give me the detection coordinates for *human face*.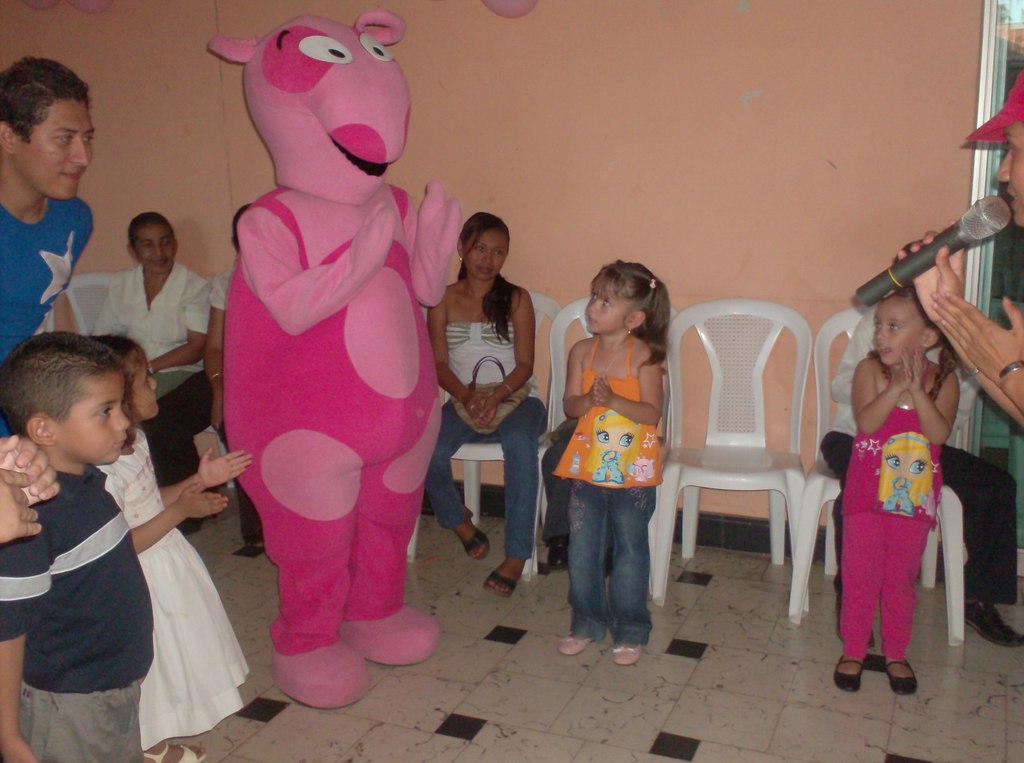
995,117,1023,227.
